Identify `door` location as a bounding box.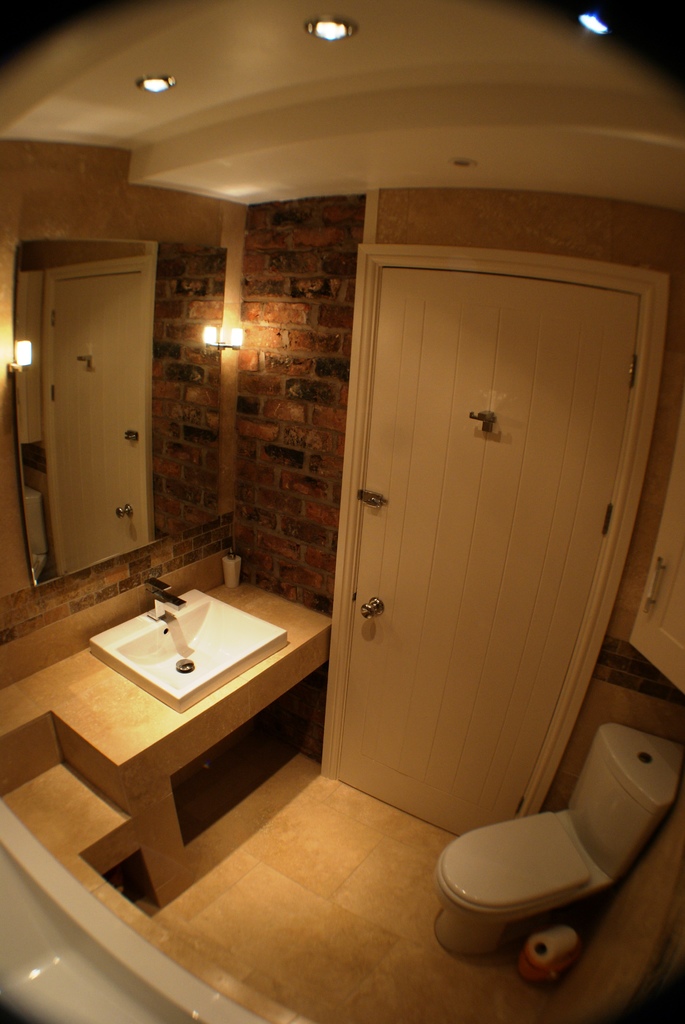
319, 216, 645, 854.
